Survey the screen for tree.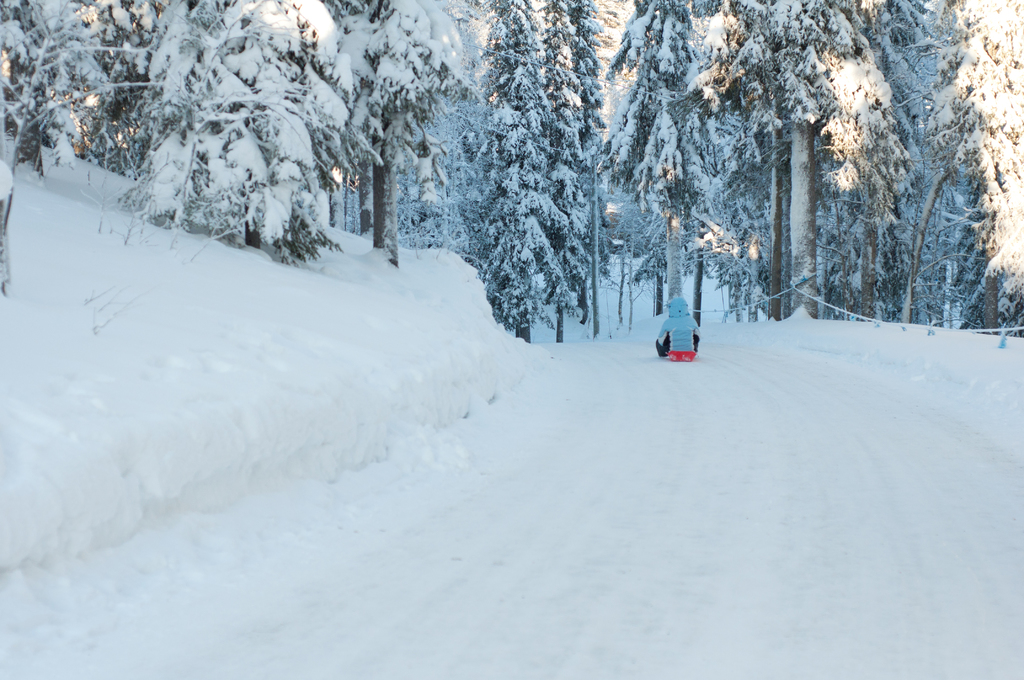
Survey found: [left=864, top=0, right=965, bottom=337].
